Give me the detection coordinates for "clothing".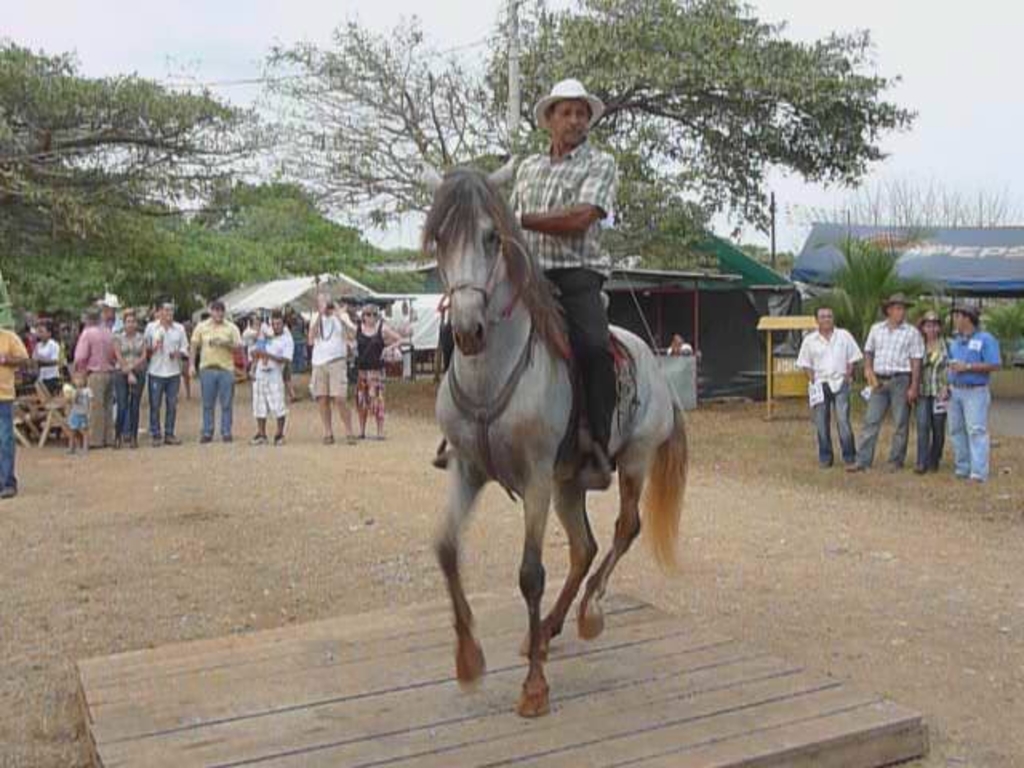
bbox=[246, 325, 293, 422].
